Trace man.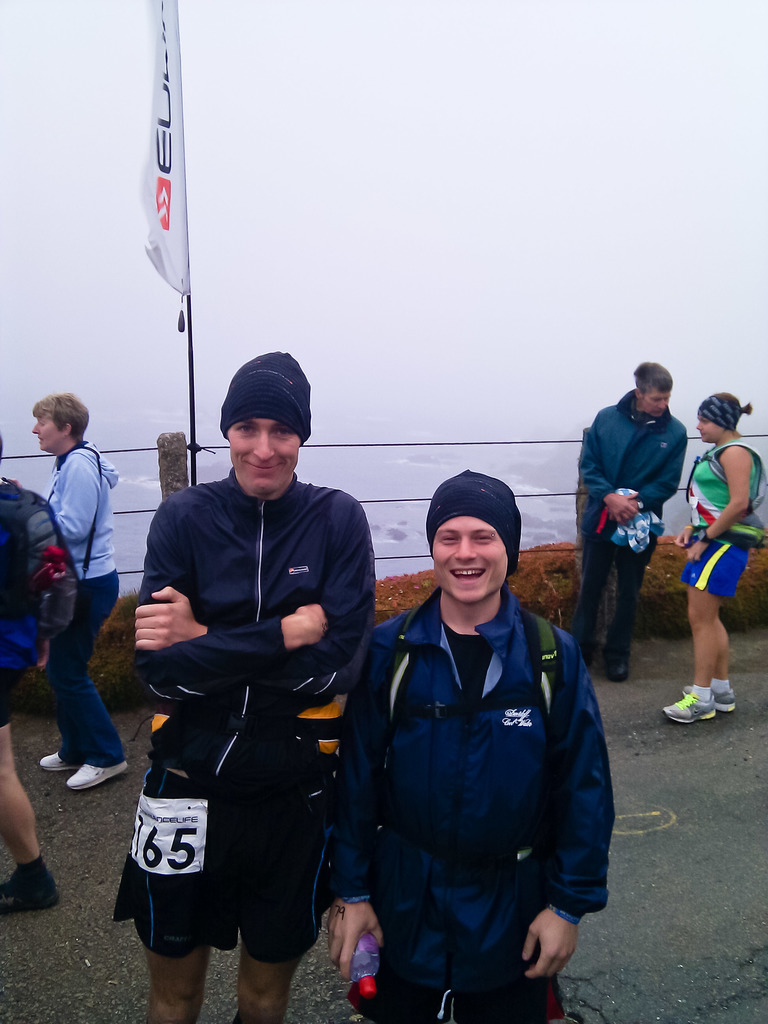
Traced to [left=122, top=332, right=373, bottom=1023].
